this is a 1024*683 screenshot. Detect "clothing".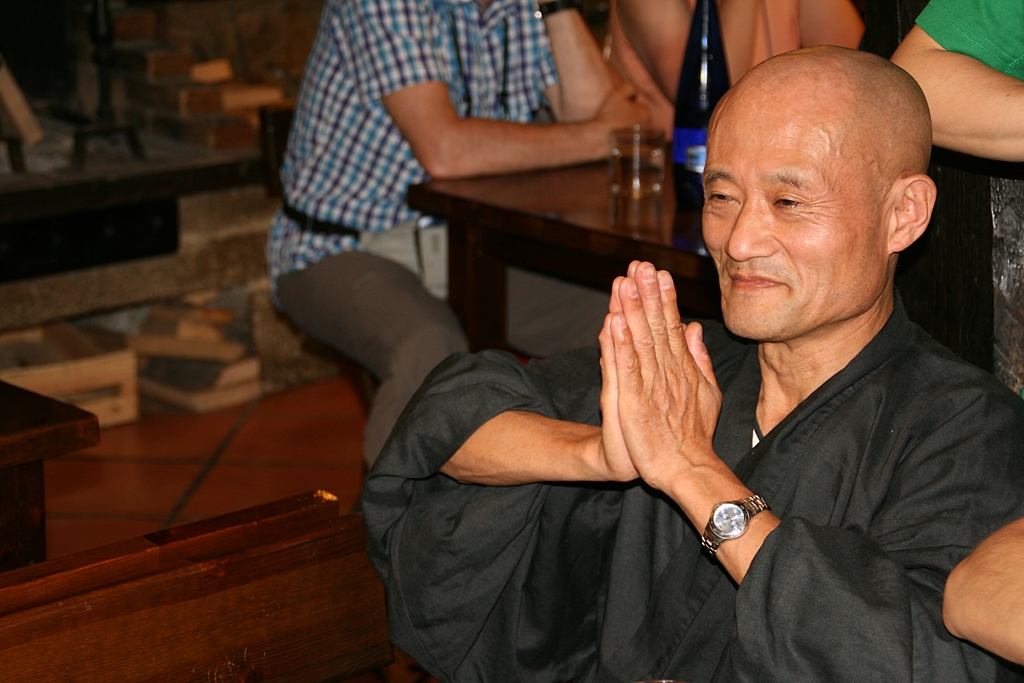
909/0/1023/78.
